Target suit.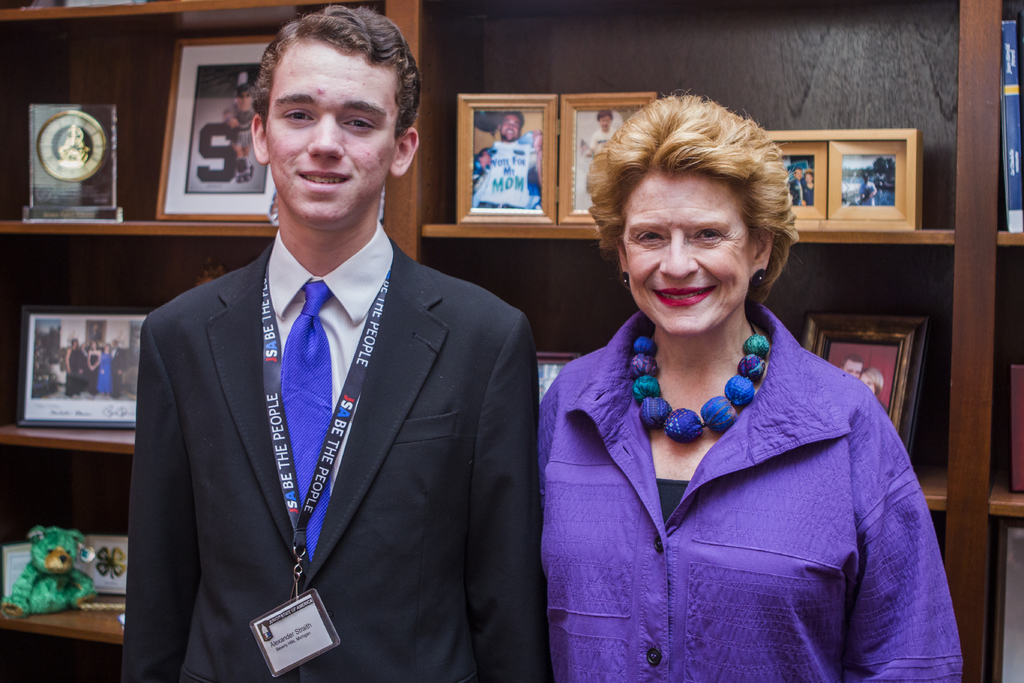
Target region: [x1=124, y1=241, x2=532, y2=666].
